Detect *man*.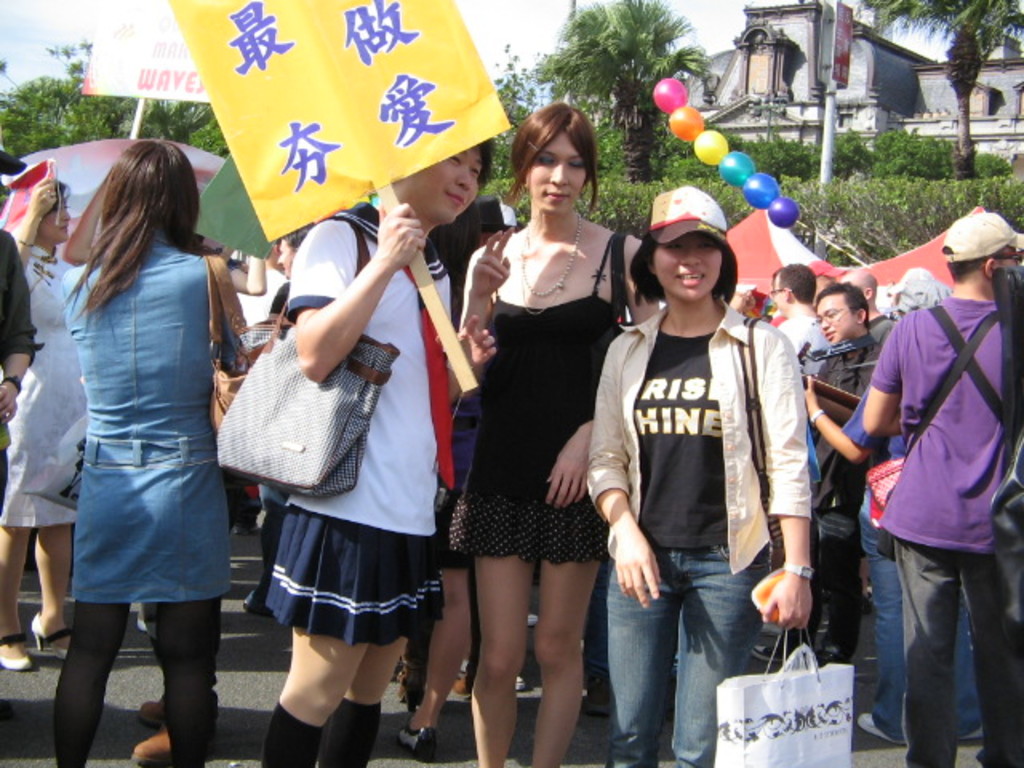
Detected at BBox(758, 282, 898, 670).
